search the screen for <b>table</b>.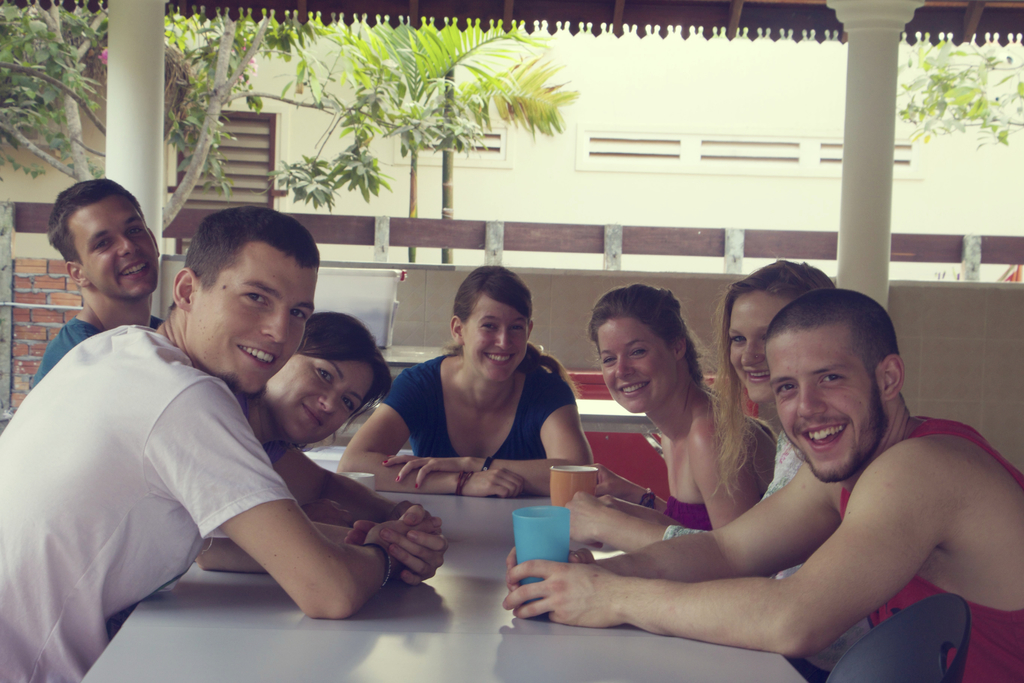
Found at l=575, t=395, r=661, b=465.
